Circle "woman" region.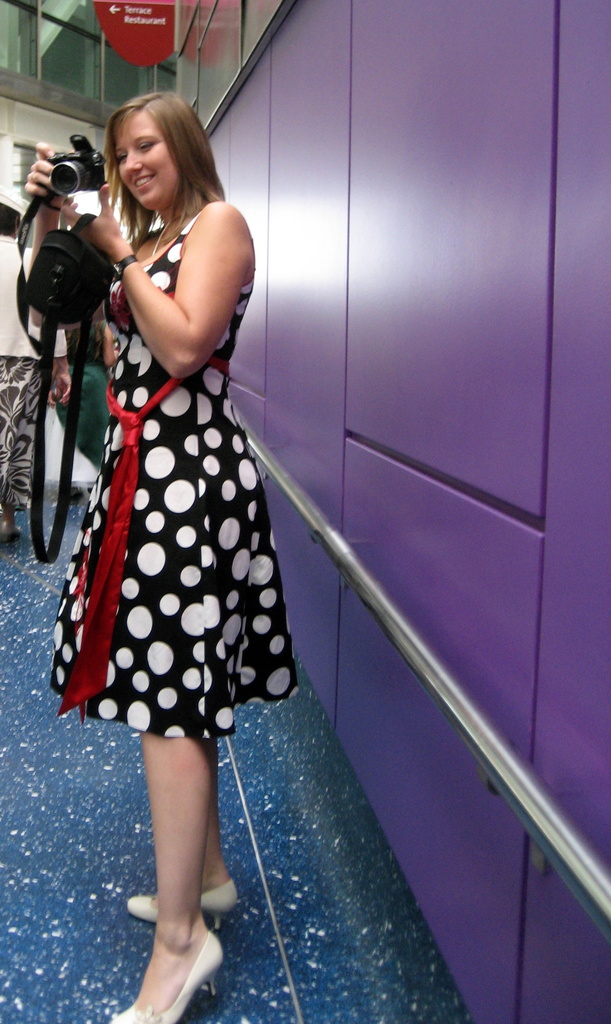
Region: {"x1": 28, "y1": 68, "x2": 317, "y2": 932}.
